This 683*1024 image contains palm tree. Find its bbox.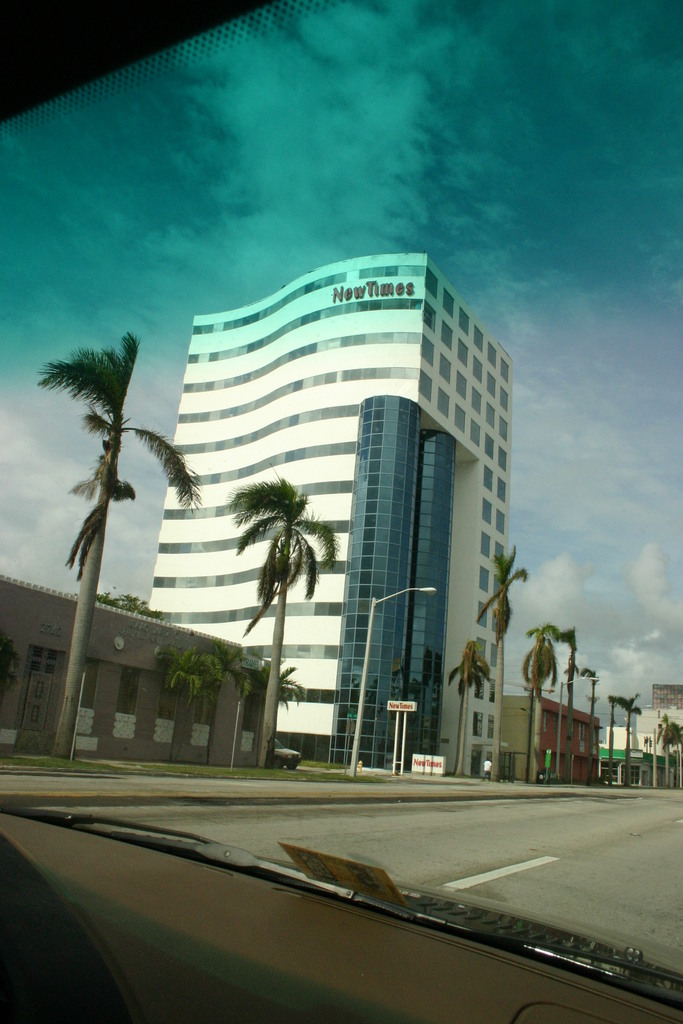
(x1=478, y1=547, x2=529, y2=785).
